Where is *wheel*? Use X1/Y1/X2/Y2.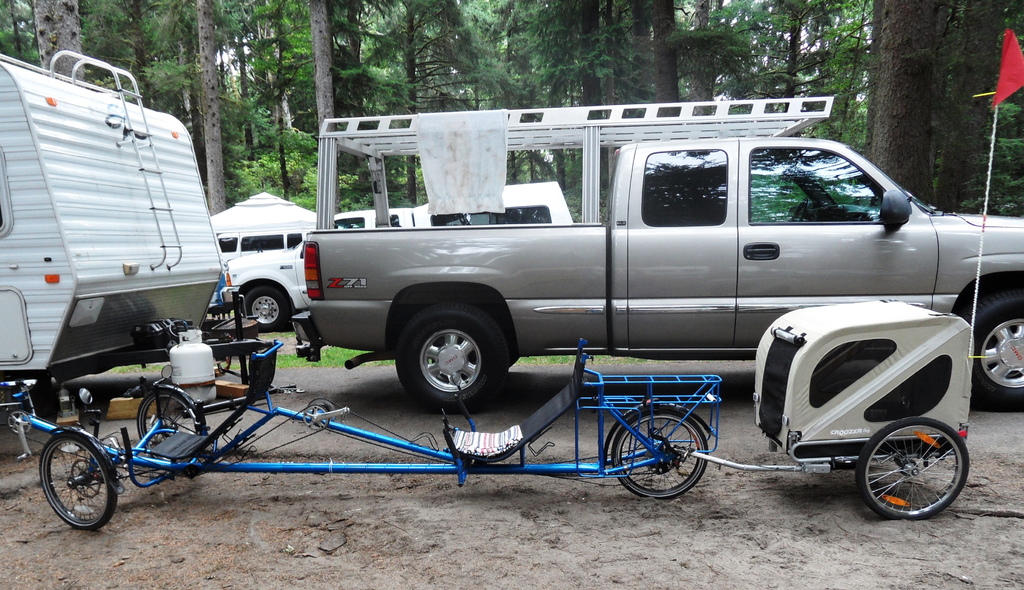
136/378/214/458.
